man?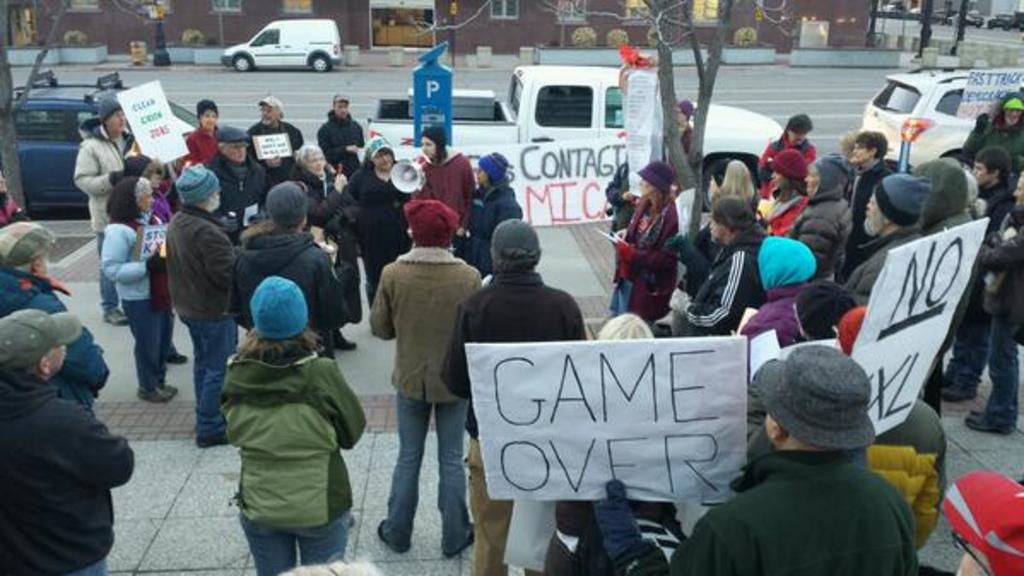
961 94 1022 176
